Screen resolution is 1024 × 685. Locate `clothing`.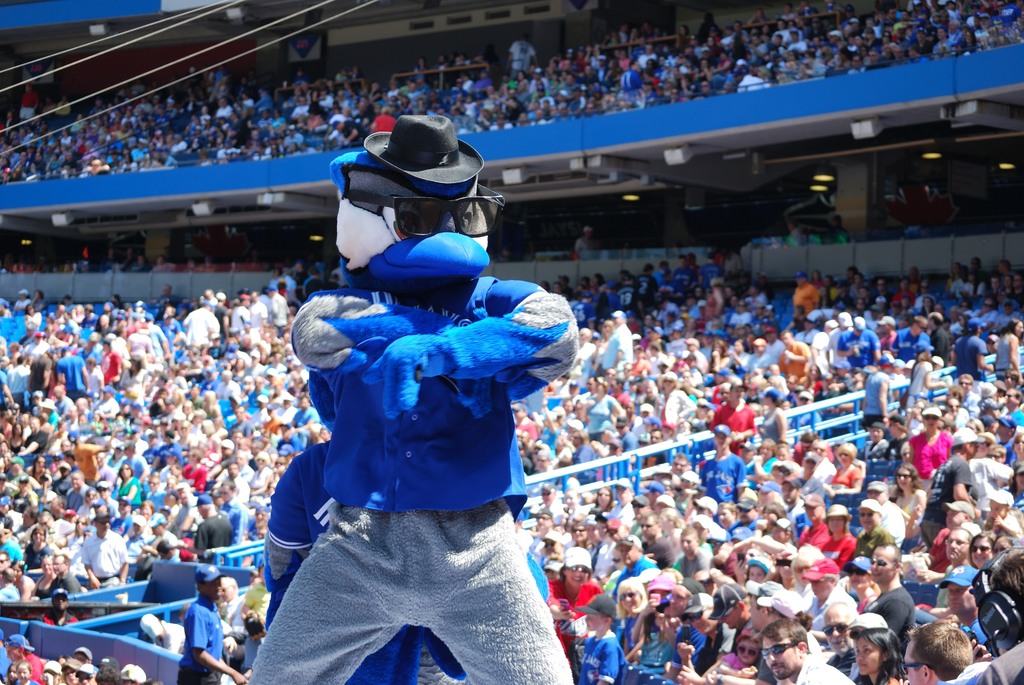
left=582, top=618, right=632, bottom=684.
